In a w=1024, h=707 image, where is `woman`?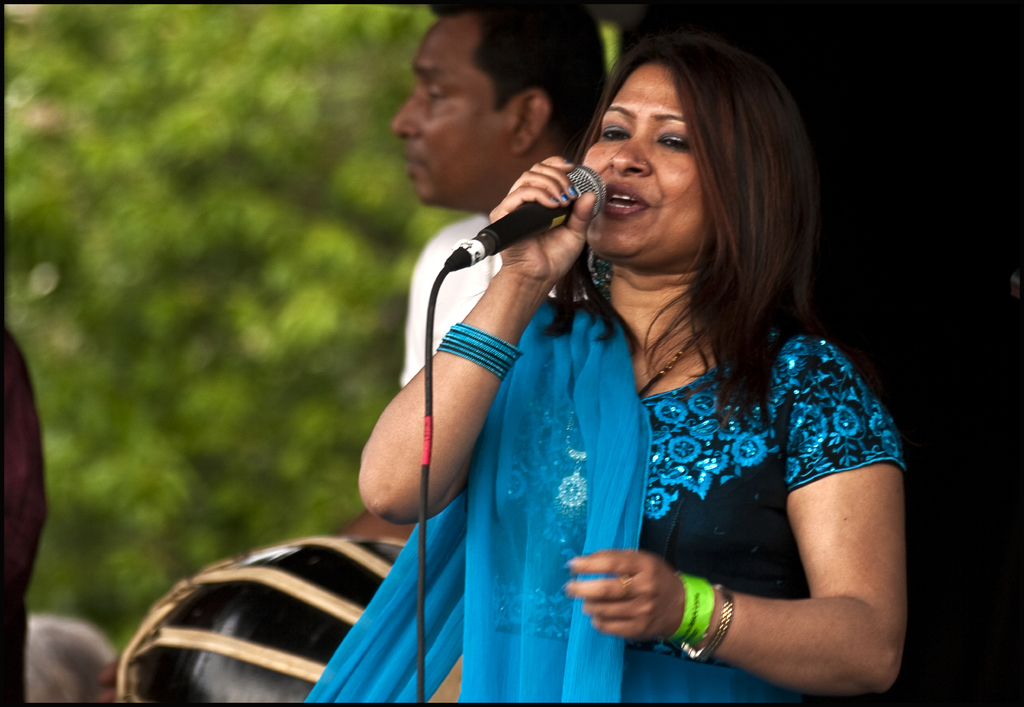
region(310, 44, 900, 706).
